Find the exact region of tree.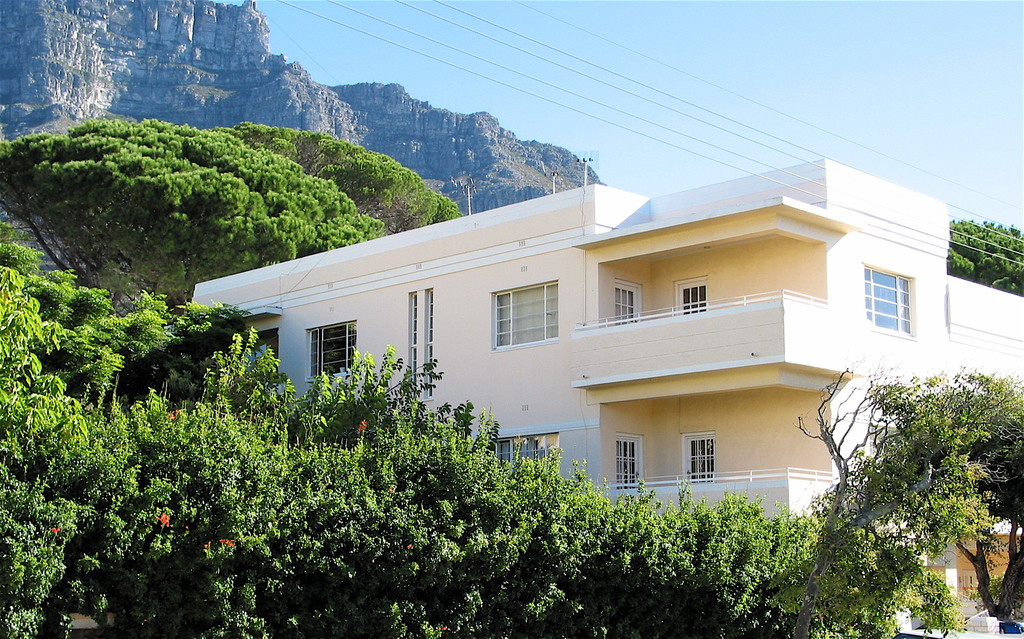
Exact region: (810,321,1012,613).
